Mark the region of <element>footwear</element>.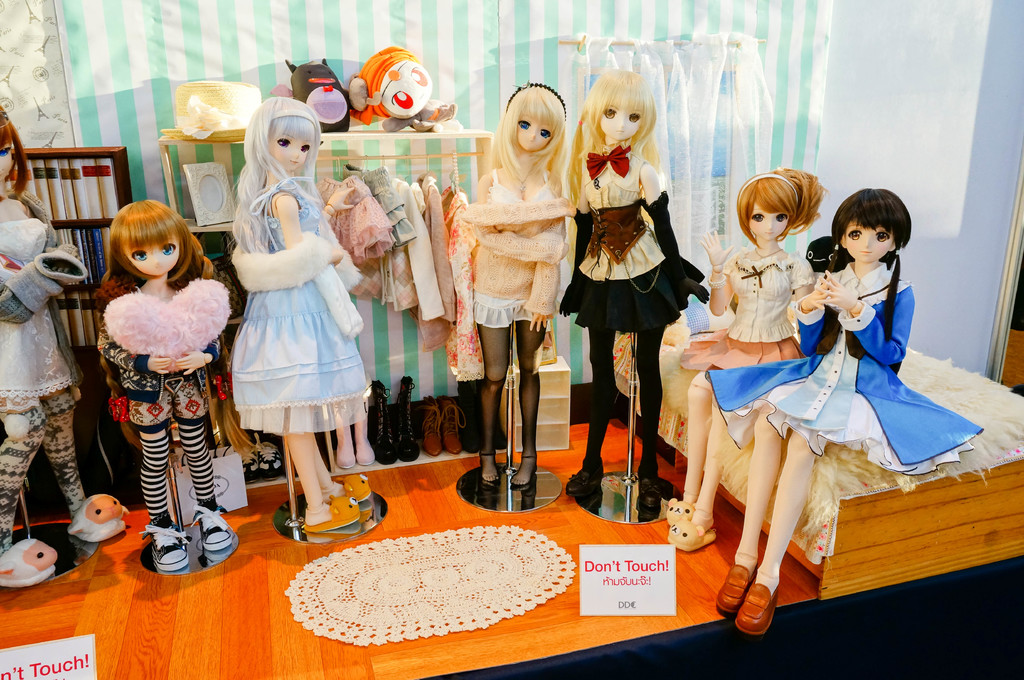
Region: <region>326, 474, 376, 505</region>.
